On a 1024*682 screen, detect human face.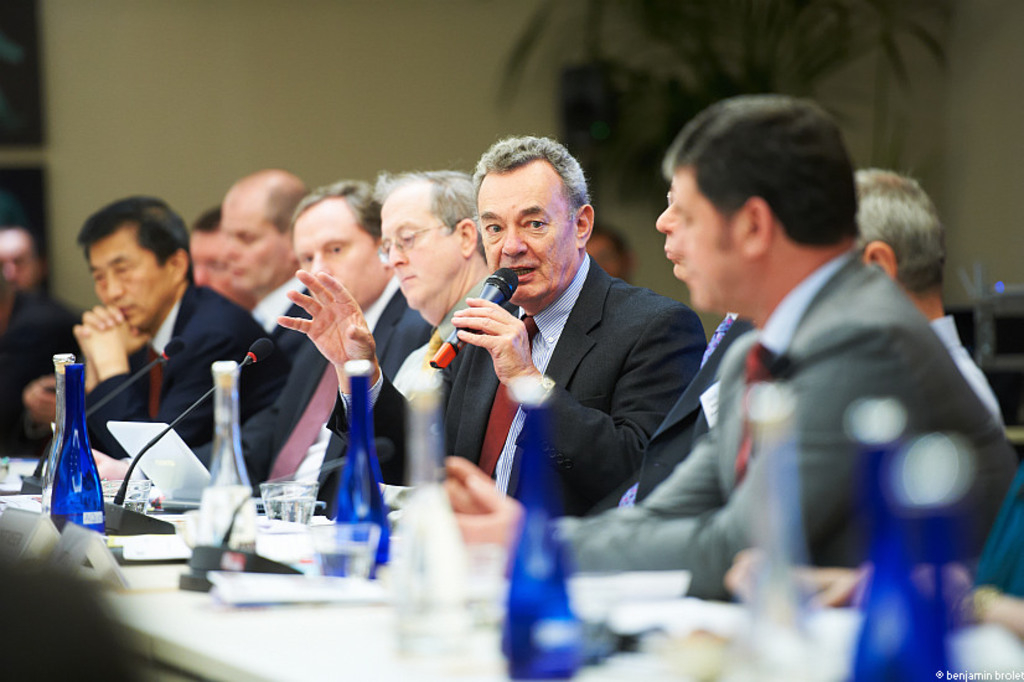
0/233/33/289.
